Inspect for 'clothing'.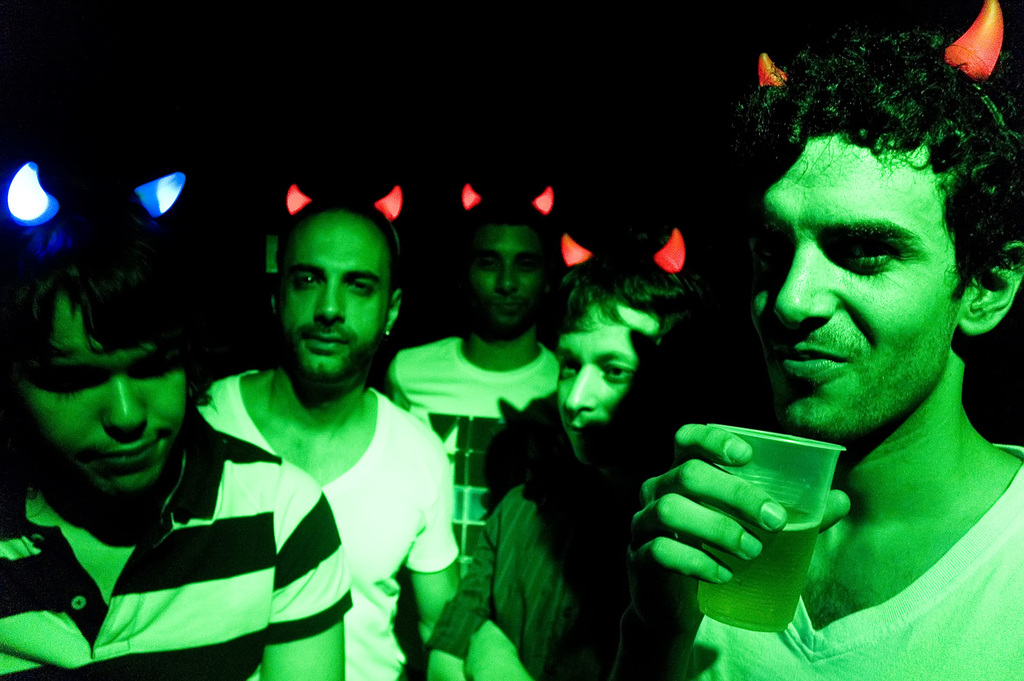
Inspection: (680,439,1023,680).
